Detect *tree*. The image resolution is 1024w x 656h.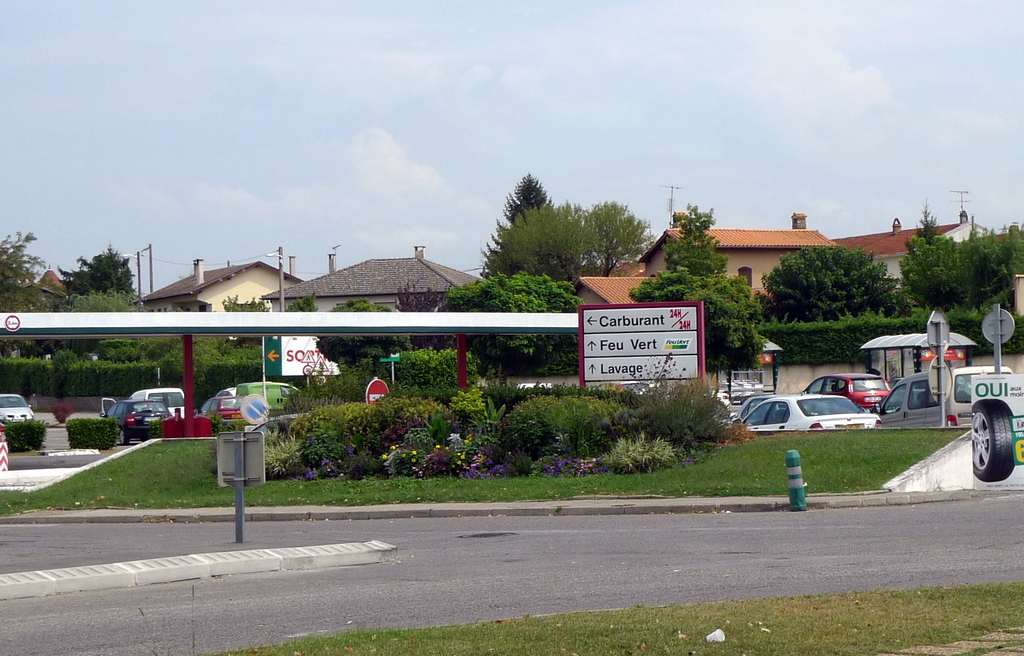
<box>281,293,322,312</box>.
